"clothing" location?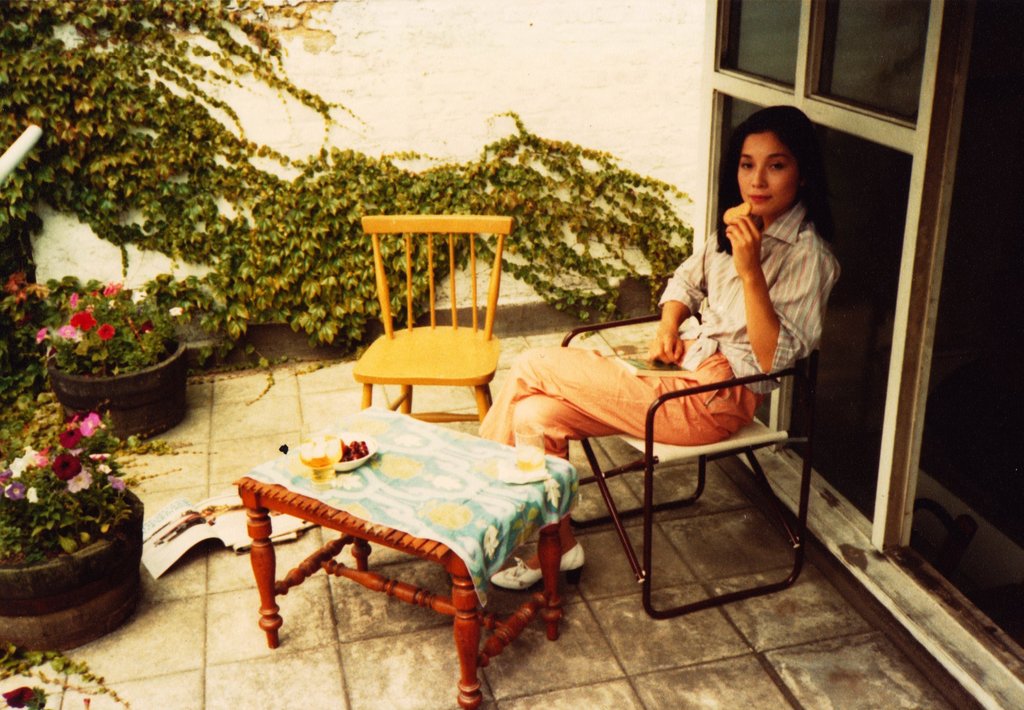
482,197,845,466
